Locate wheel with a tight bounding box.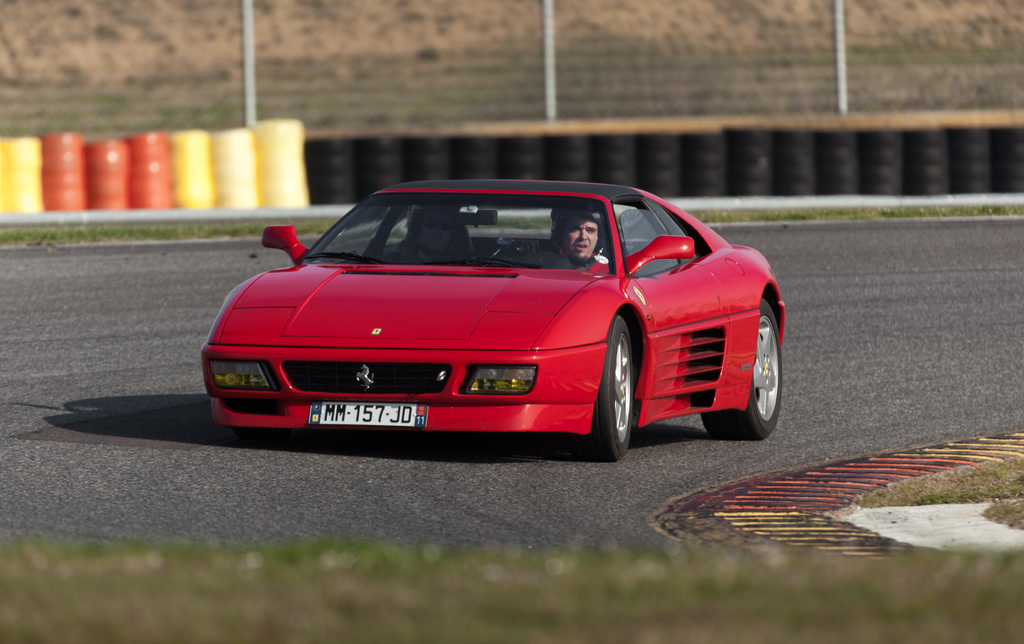
609,313,655,447.
